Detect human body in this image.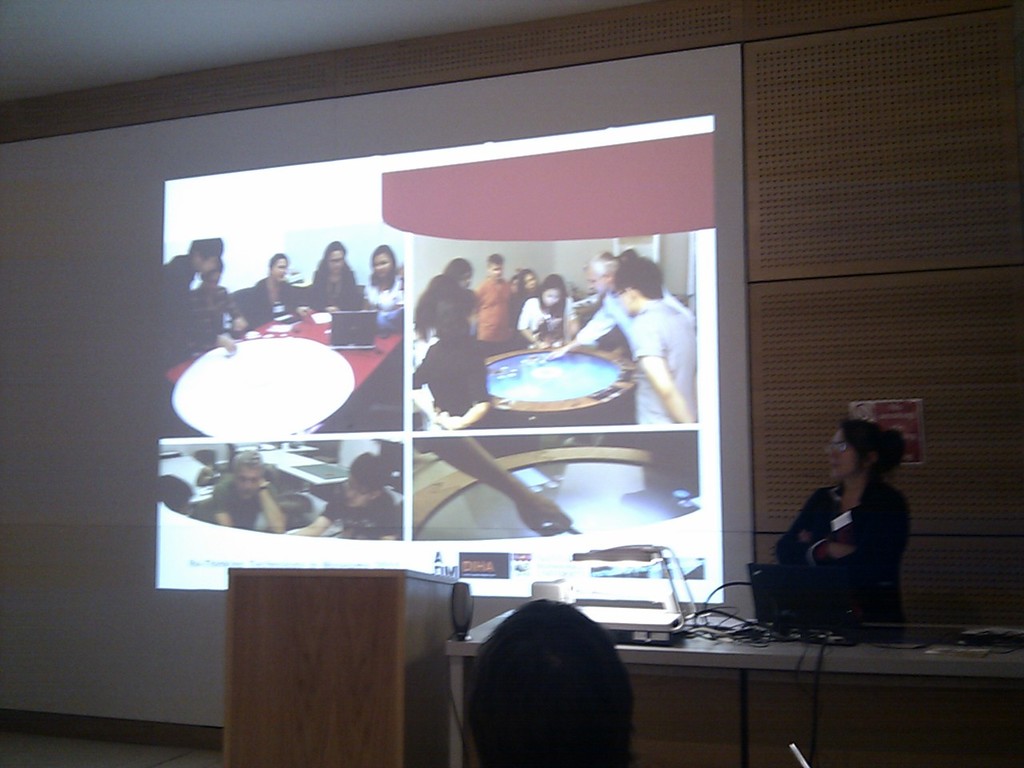
Detection: 768, 414, 903, 642.
